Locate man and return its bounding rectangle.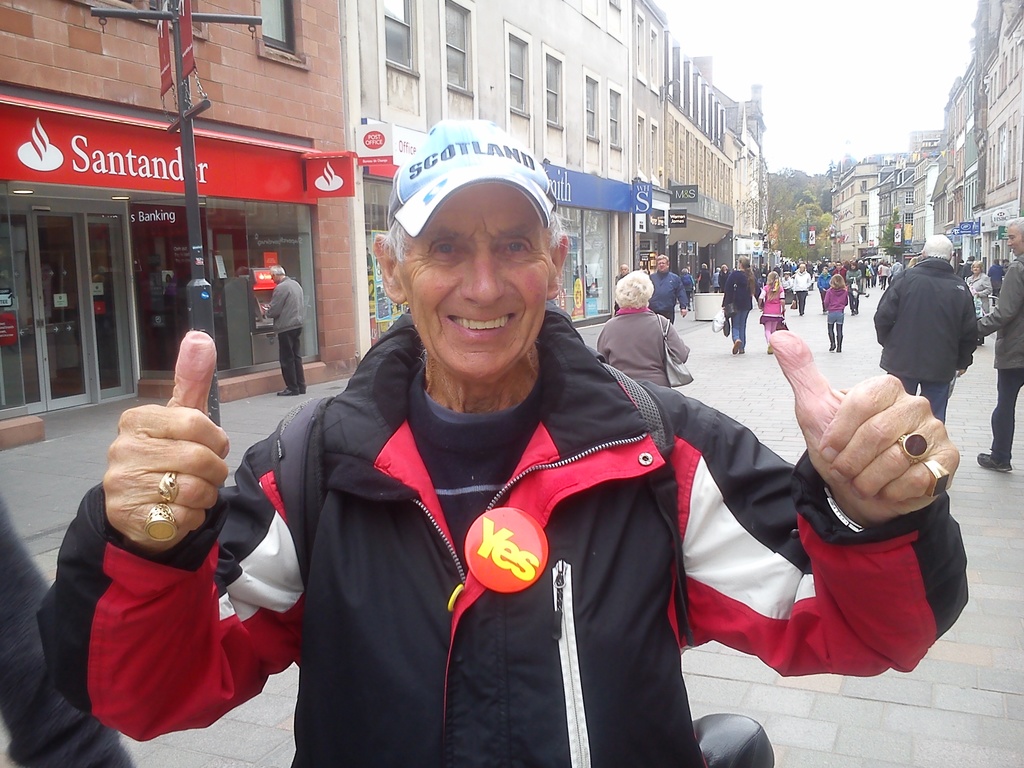
box(724, 243, 752, 329).
